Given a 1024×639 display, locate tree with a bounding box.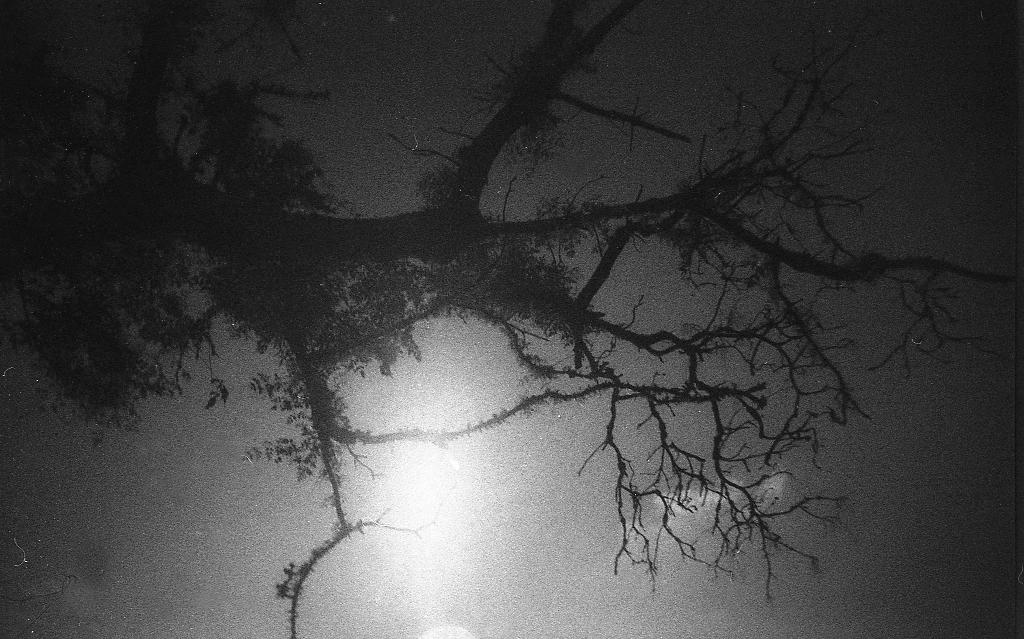
Located: bbox=[121, 28, 984, 607].
